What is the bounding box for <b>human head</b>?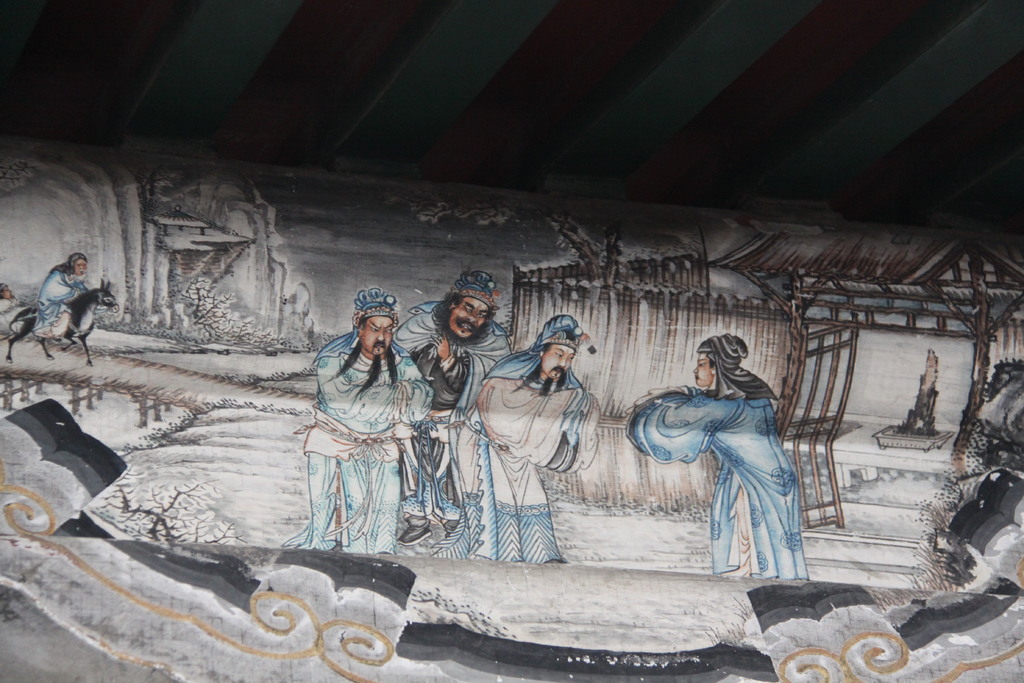
1/285/13/300.
